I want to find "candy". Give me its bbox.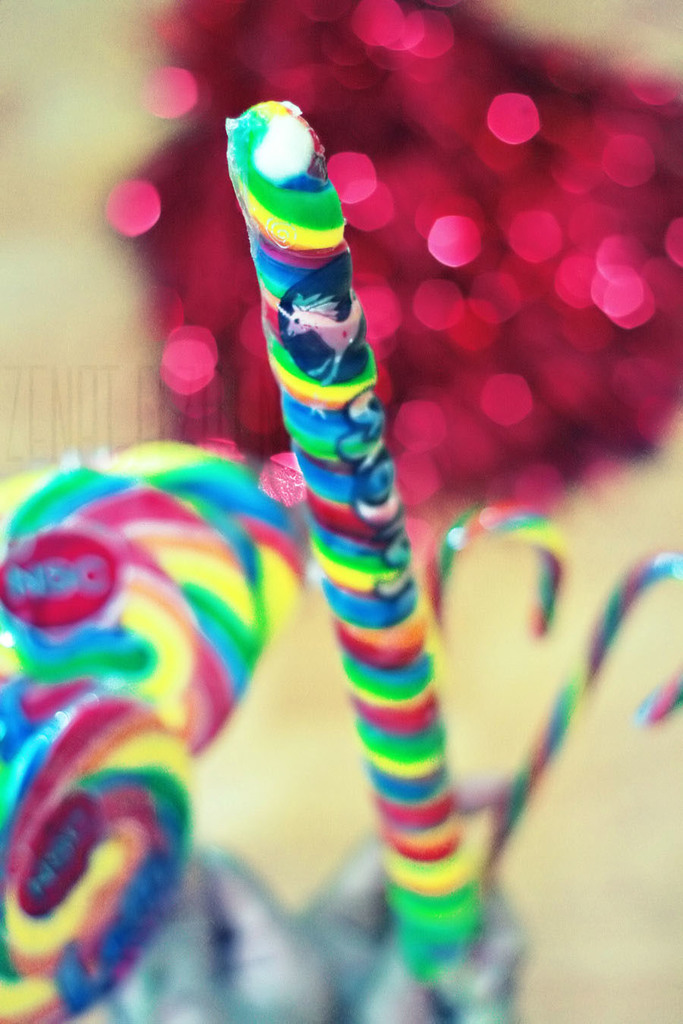
l=224, t=96, r=481, b=987.
